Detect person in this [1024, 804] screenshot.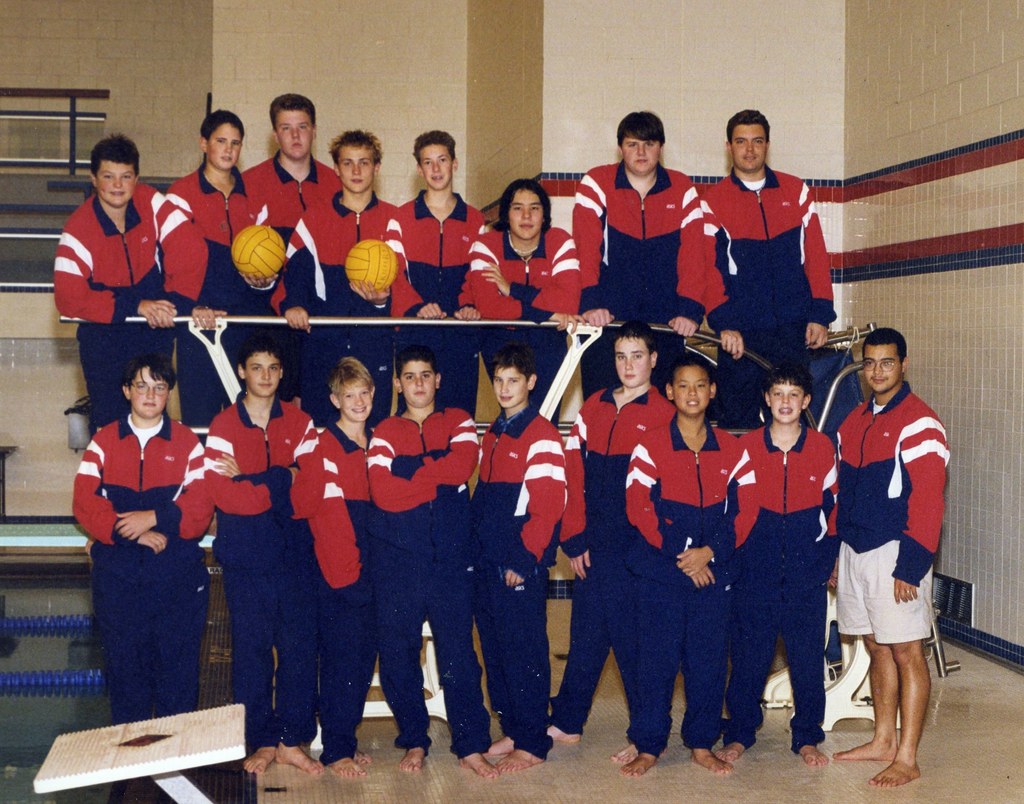
Detection: [467,181,579,426].
